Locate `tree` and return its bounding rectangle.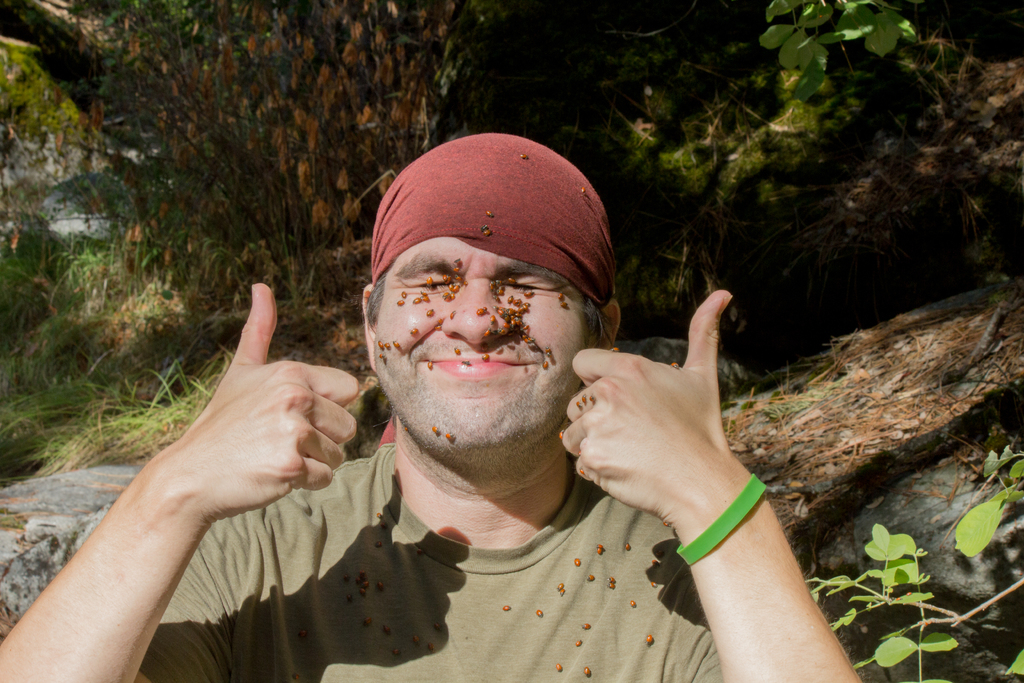
<bbox>0, 0, 1023, 682</bbox>.
